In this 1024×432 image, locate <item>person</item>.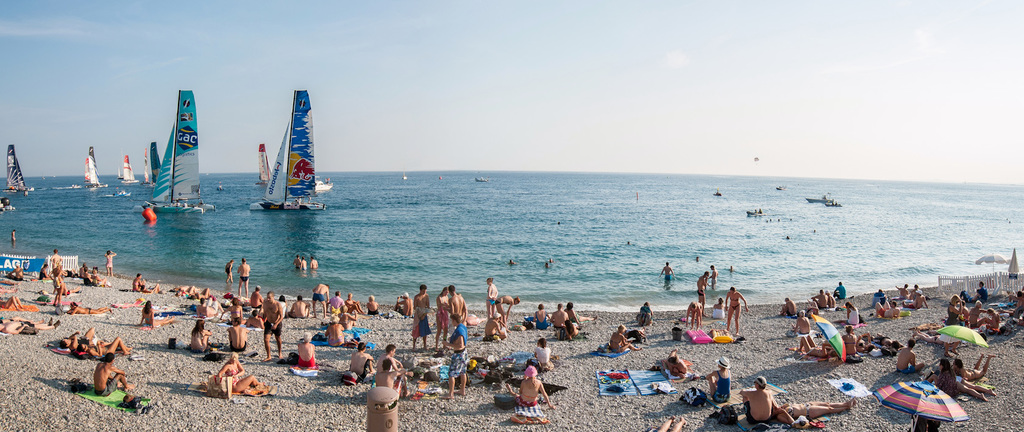
Bounding box: box(237, 257, 248, 298).
